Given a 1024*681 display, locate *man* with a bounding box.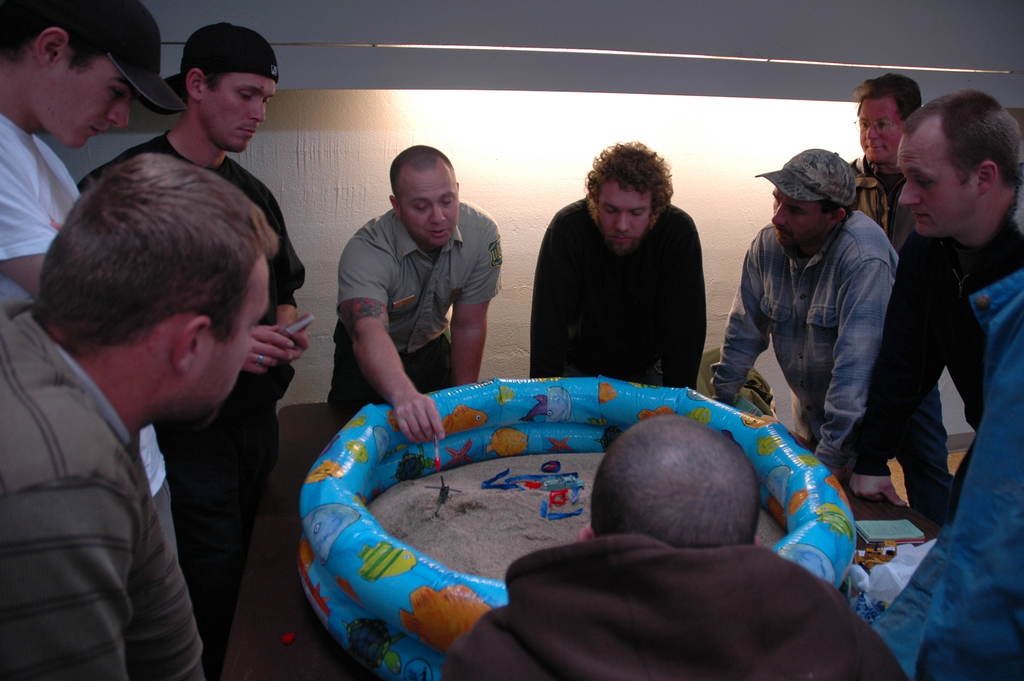
Located: l=4, t=0, r=200, b=680.
